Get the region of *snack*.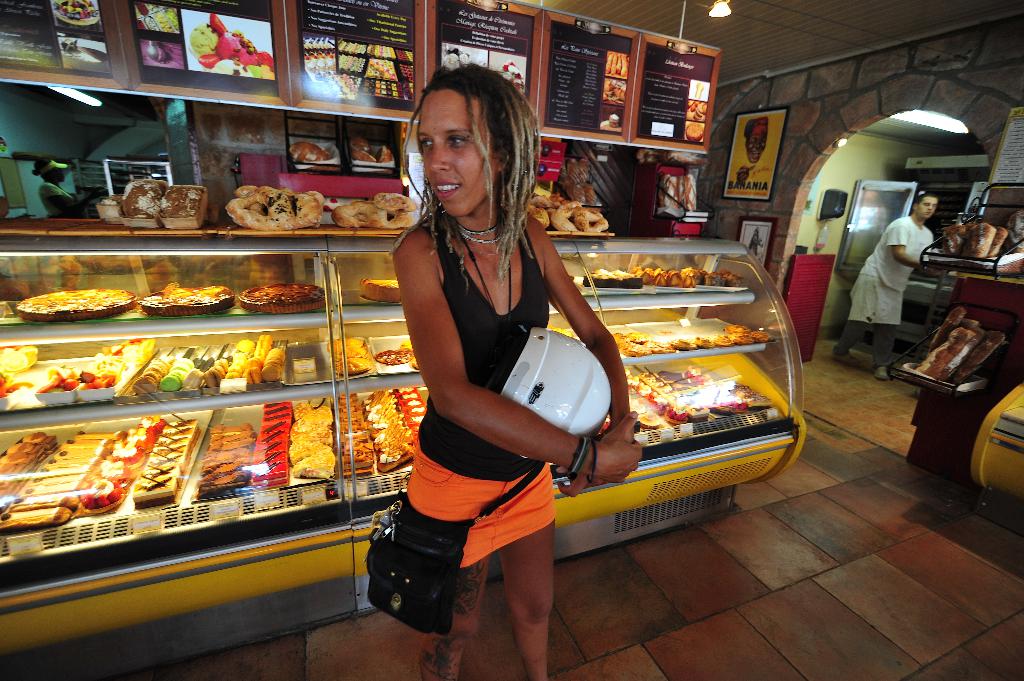
crop(245, 278, 325, 307).
